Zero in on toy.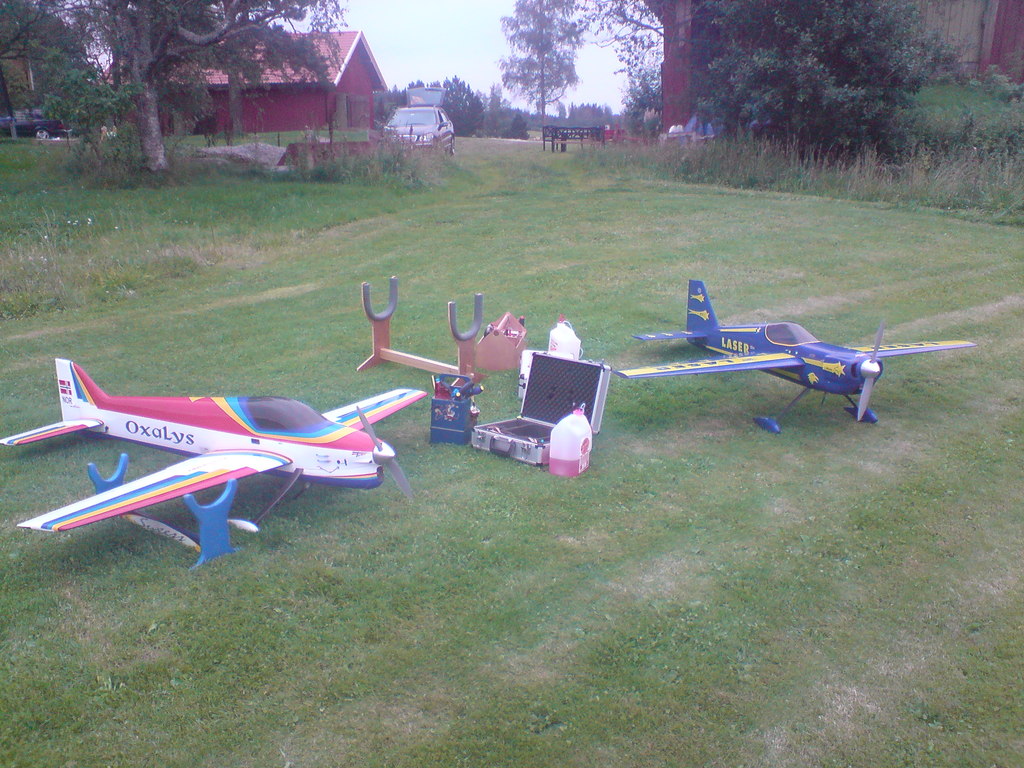
Zeroed in: (x1=175, y1=478, x2=241, y2=566).
